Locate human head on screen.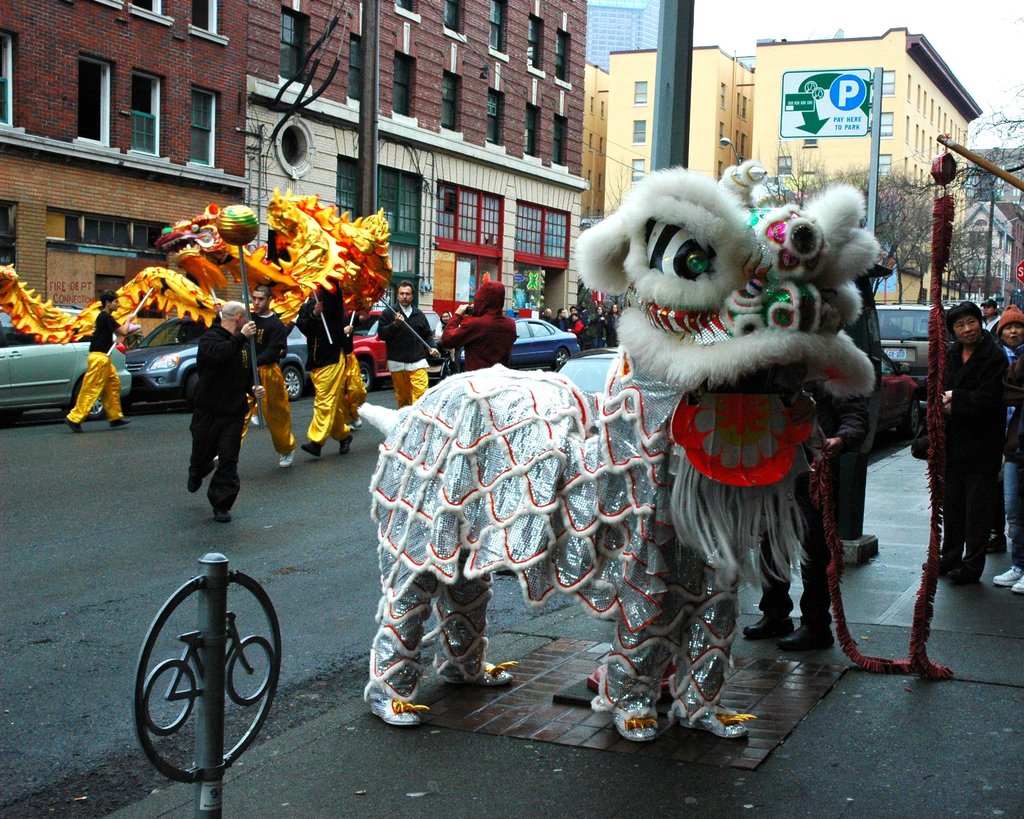
On screen at detection(595, 305, 602, 315).
